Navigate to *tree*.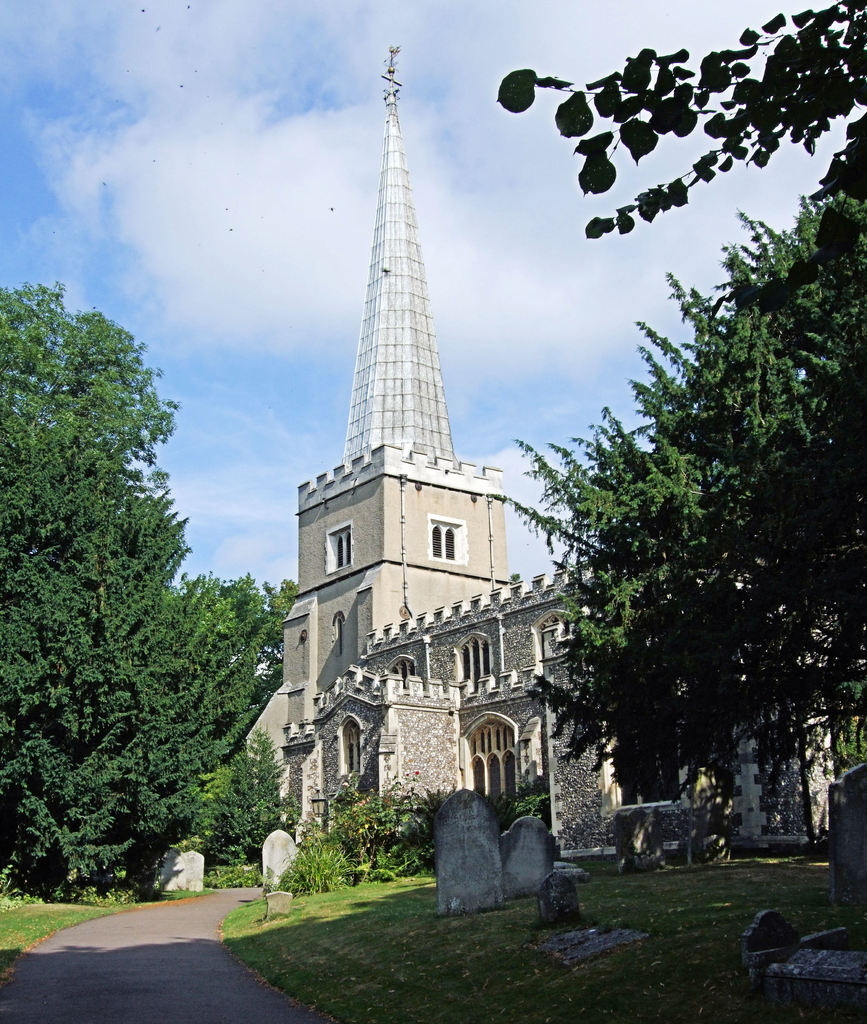
Navigation target: [x1=0, y1=276, x2=309, y2=909].
